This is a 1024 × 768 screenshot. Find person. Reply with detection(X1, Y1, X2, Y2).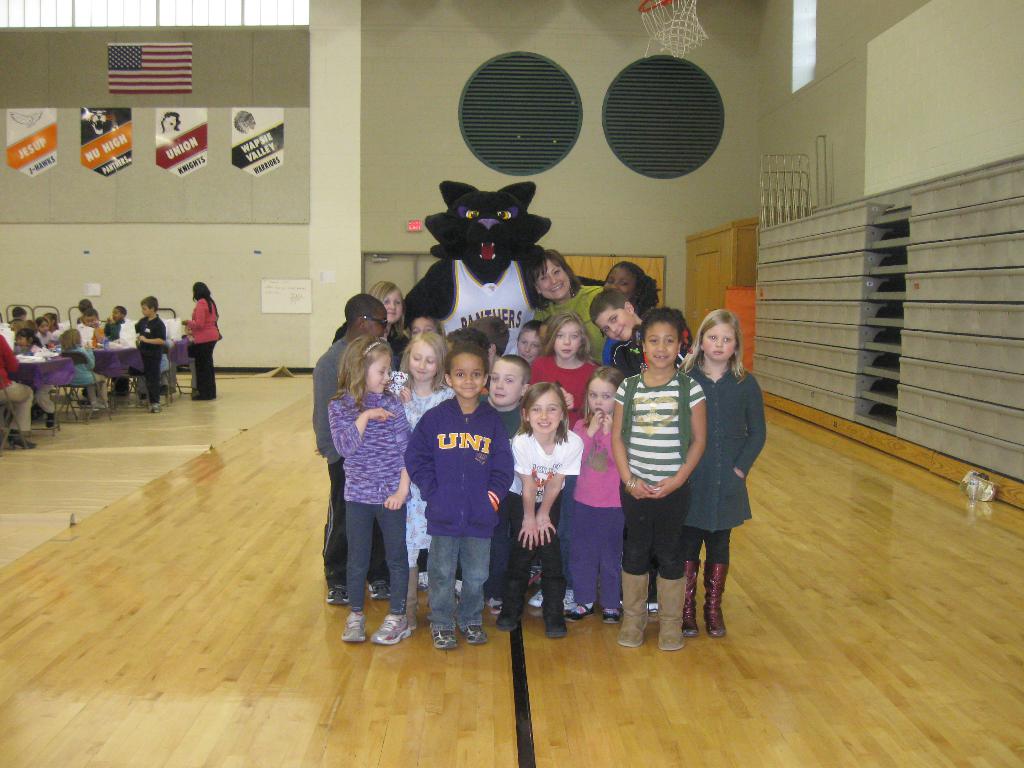
detection(132, 297, 170, 409).
